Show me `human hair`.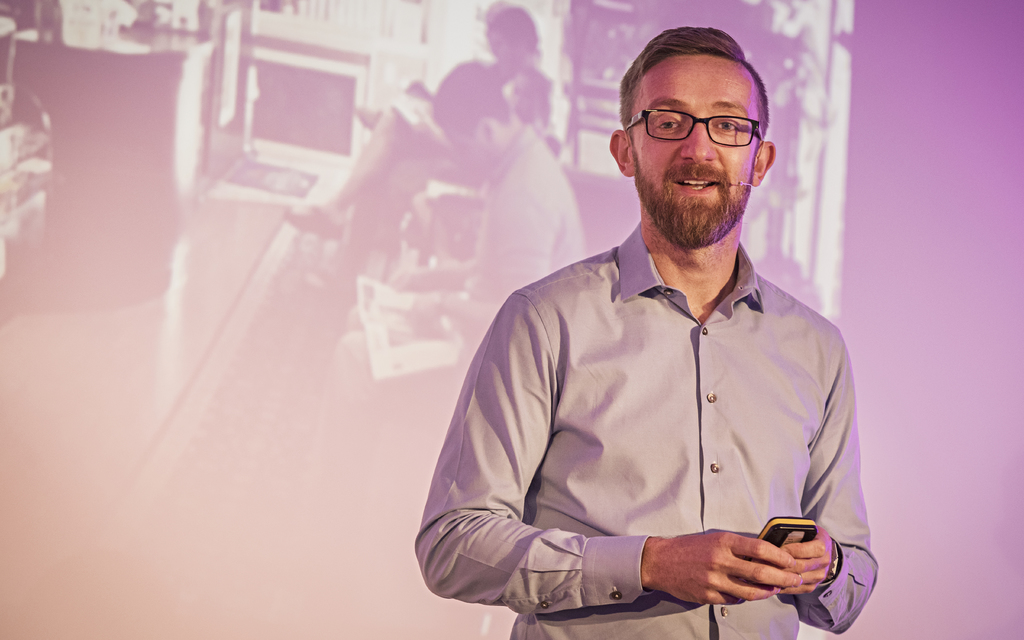
`human hair` is here: 431,54,518,152.
